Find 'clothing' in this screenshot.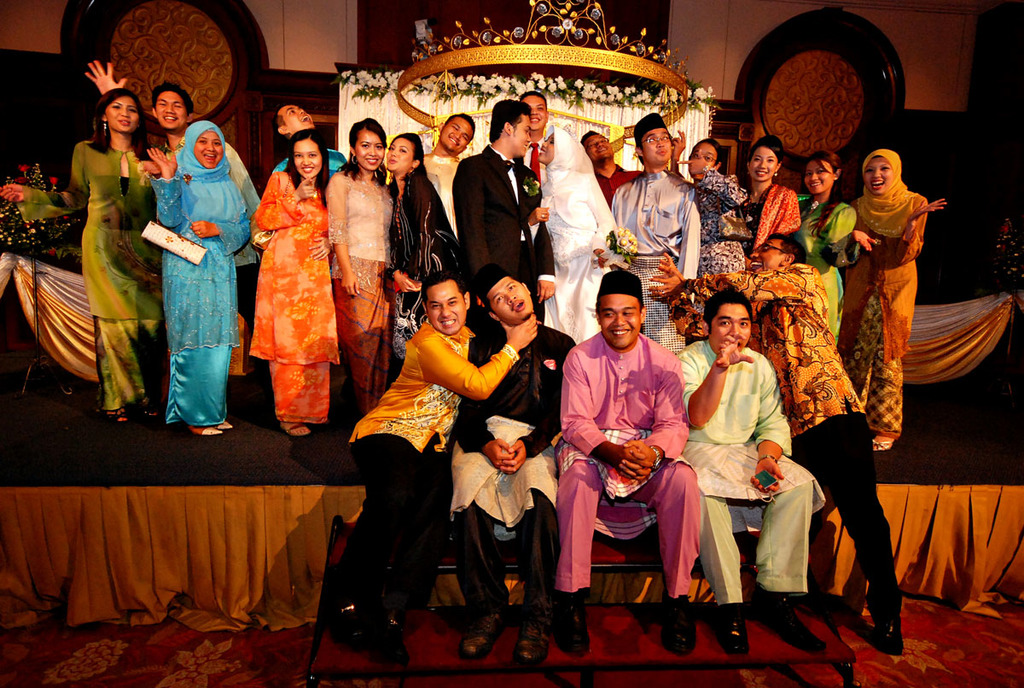
The bounding box for 'clothing' is select_region(593, 168, 638, 199).
